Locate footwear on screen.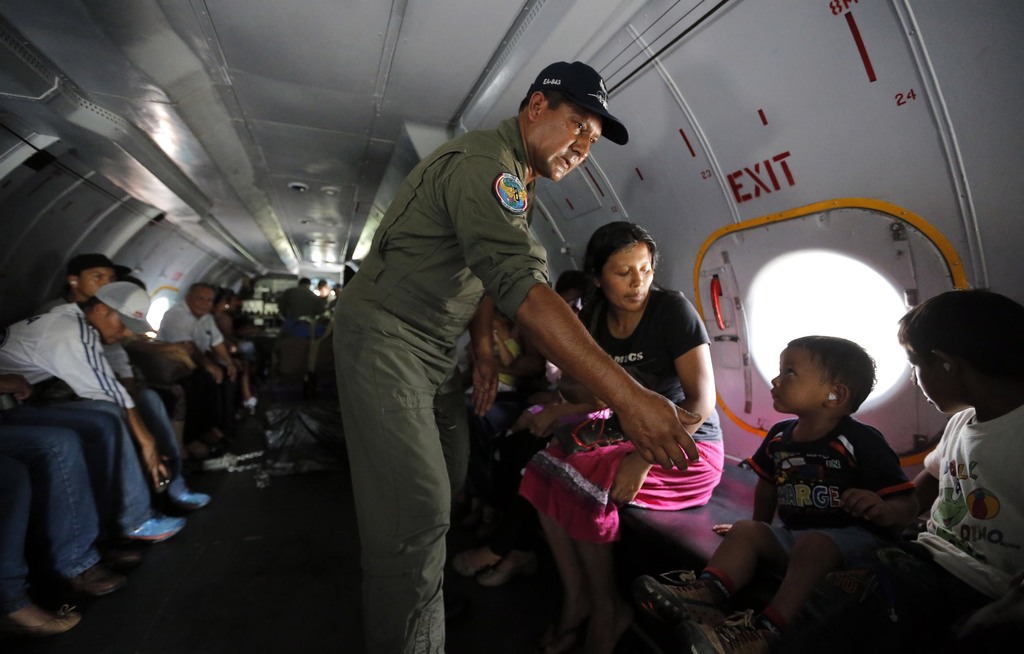
On screen at 180, 490, 211, 513.
